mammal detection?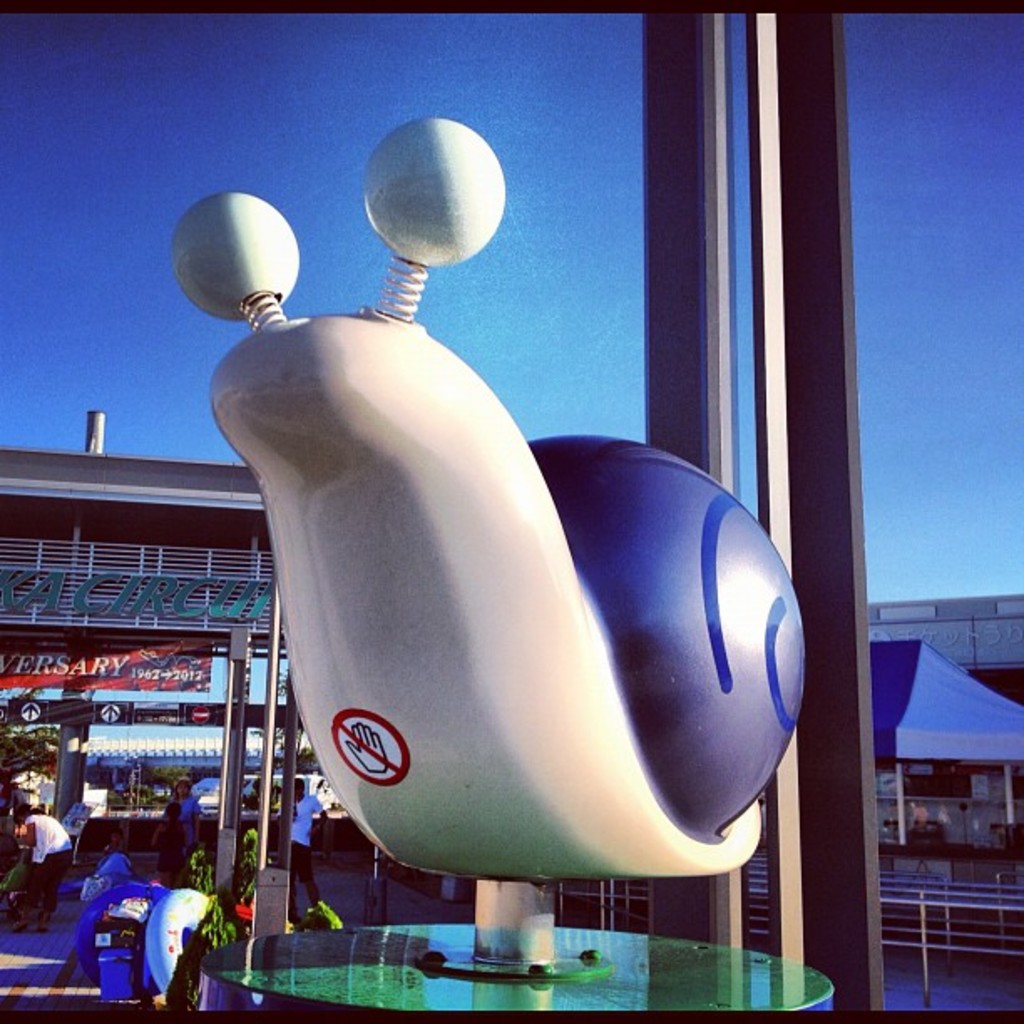
<region>154, 806, 184, 887</region>
